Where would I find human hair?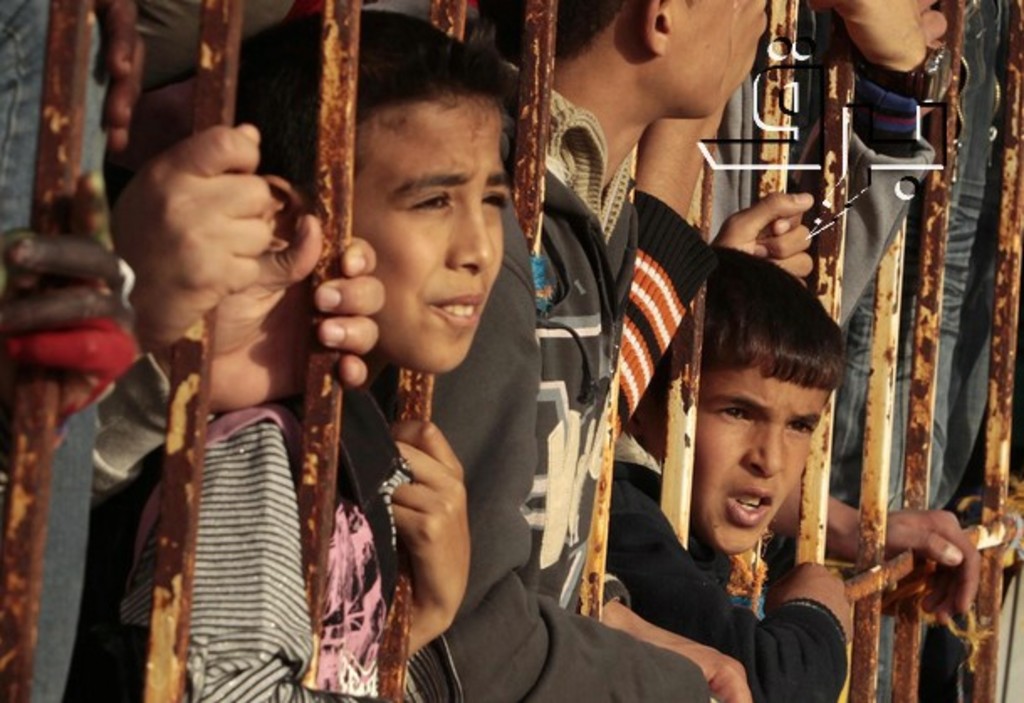
At 698:238:841:389.
